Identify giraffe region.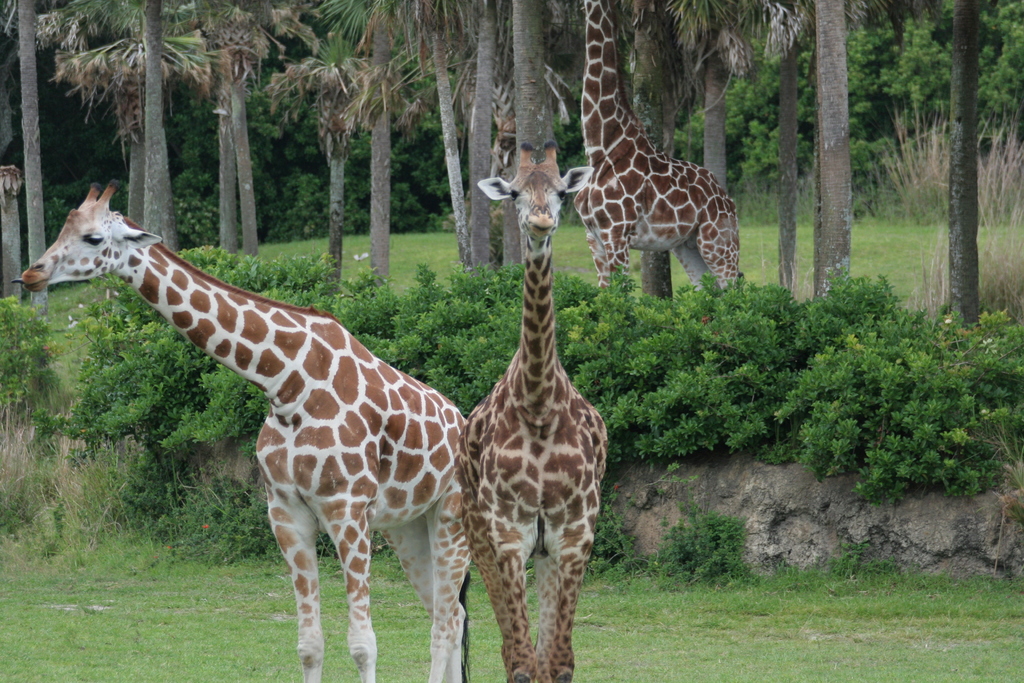
Region: box(20, 179, 477, 668).
